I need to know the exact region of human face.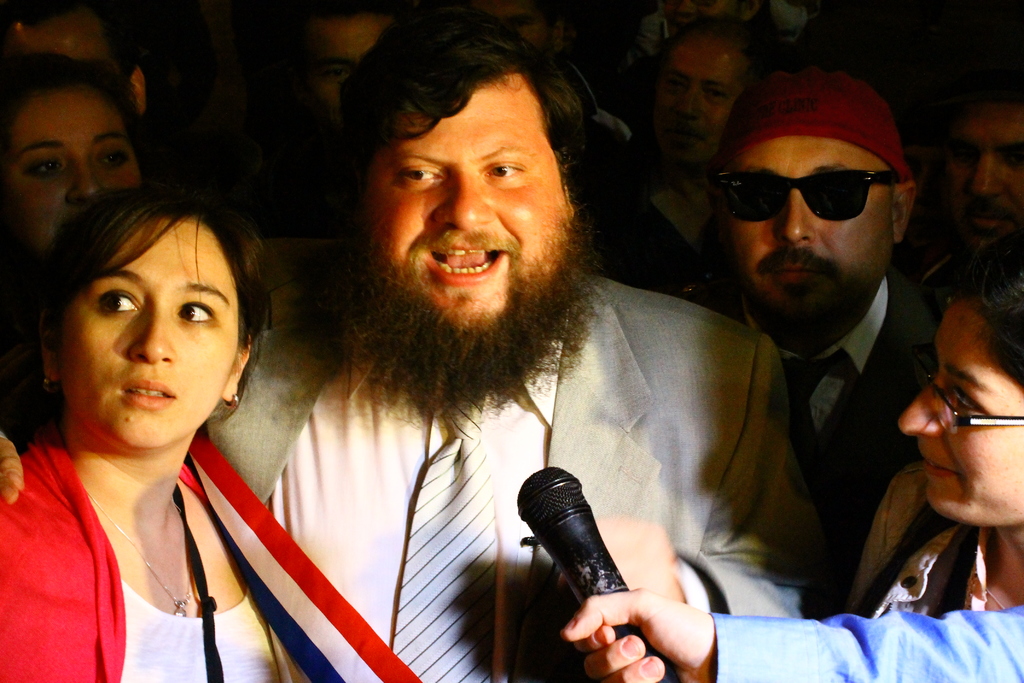
Region: 662:34:750:154.
